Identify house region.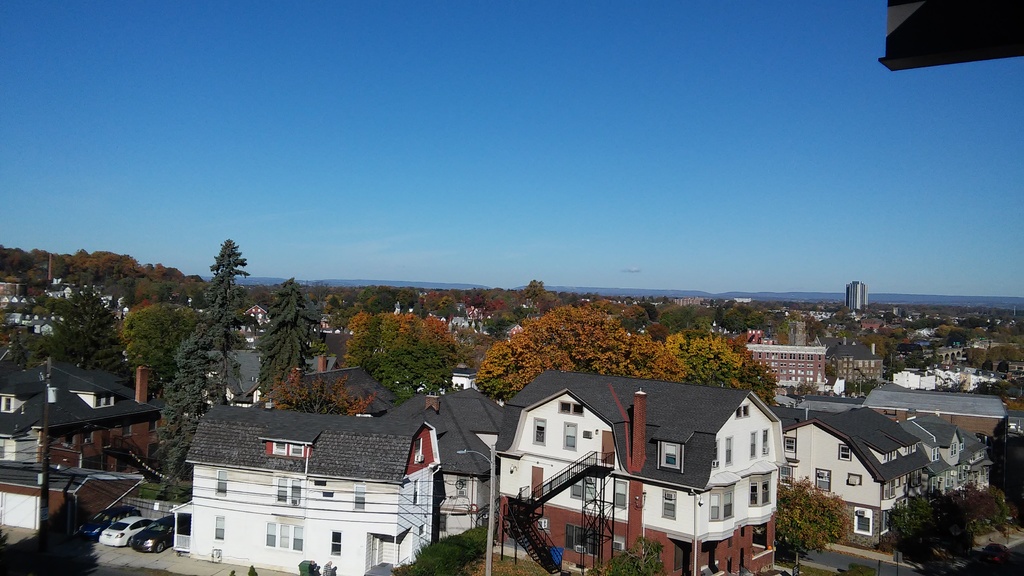
Region: box=[784, 380, 1010, 543].
